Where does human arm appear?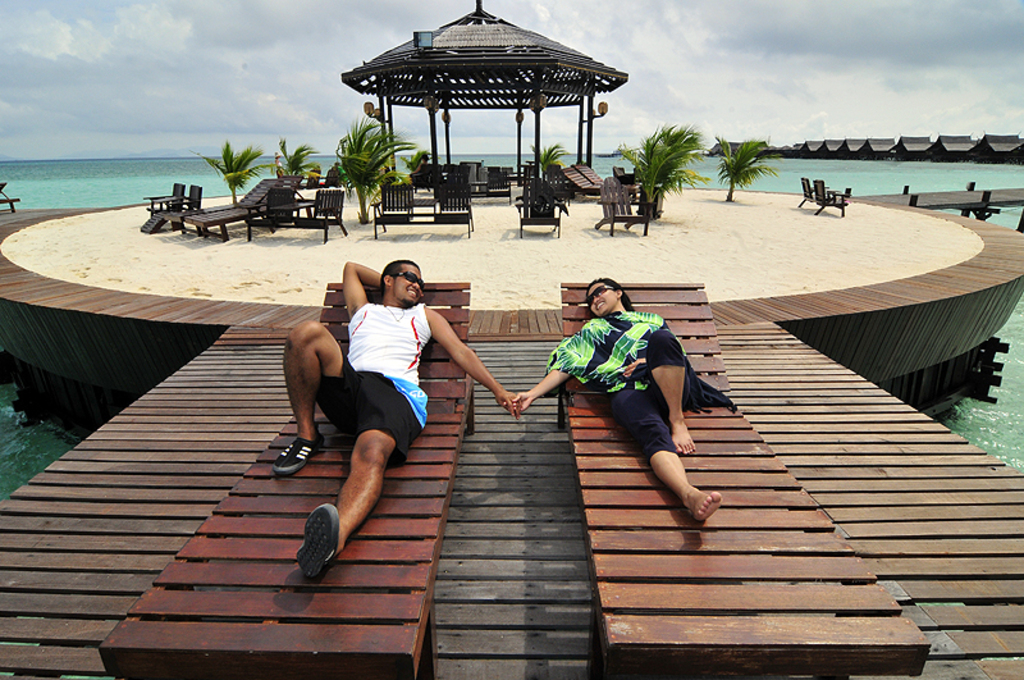
Appears at l=511, t=368, r=573, b=411.
